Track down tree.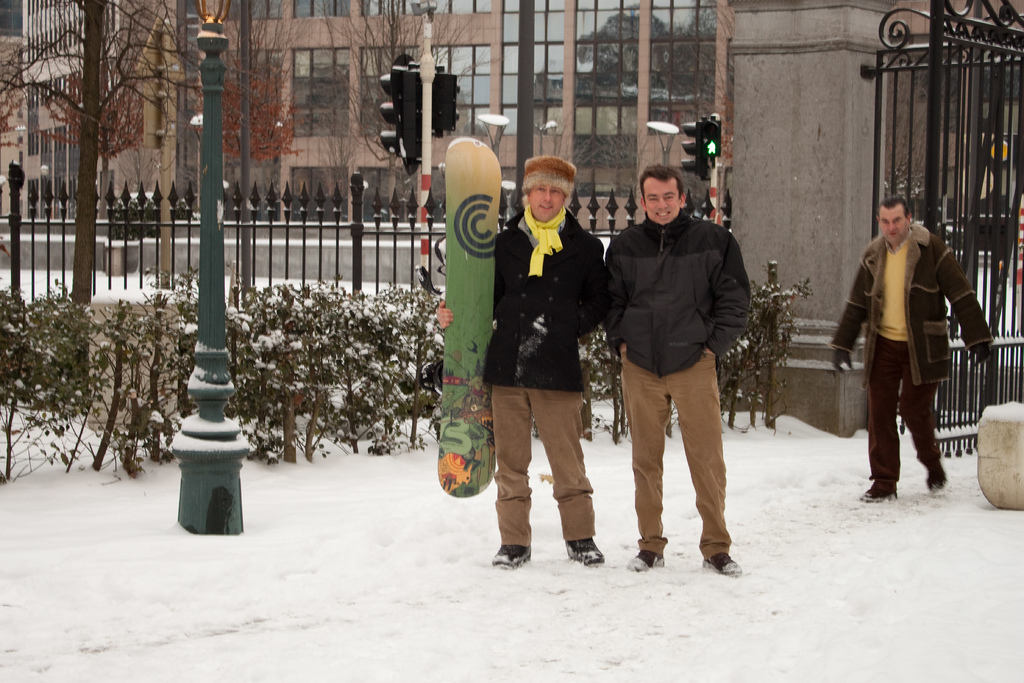
Tracked to 309/0/501/215.
